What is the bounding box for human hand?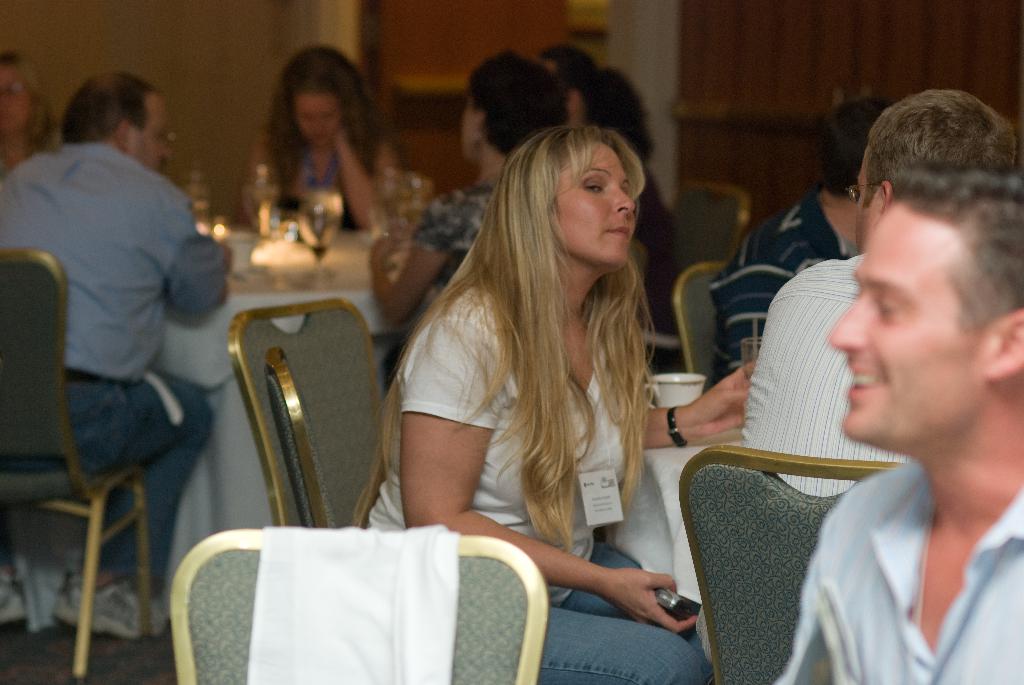
crop(333, 123, 347, 143).
